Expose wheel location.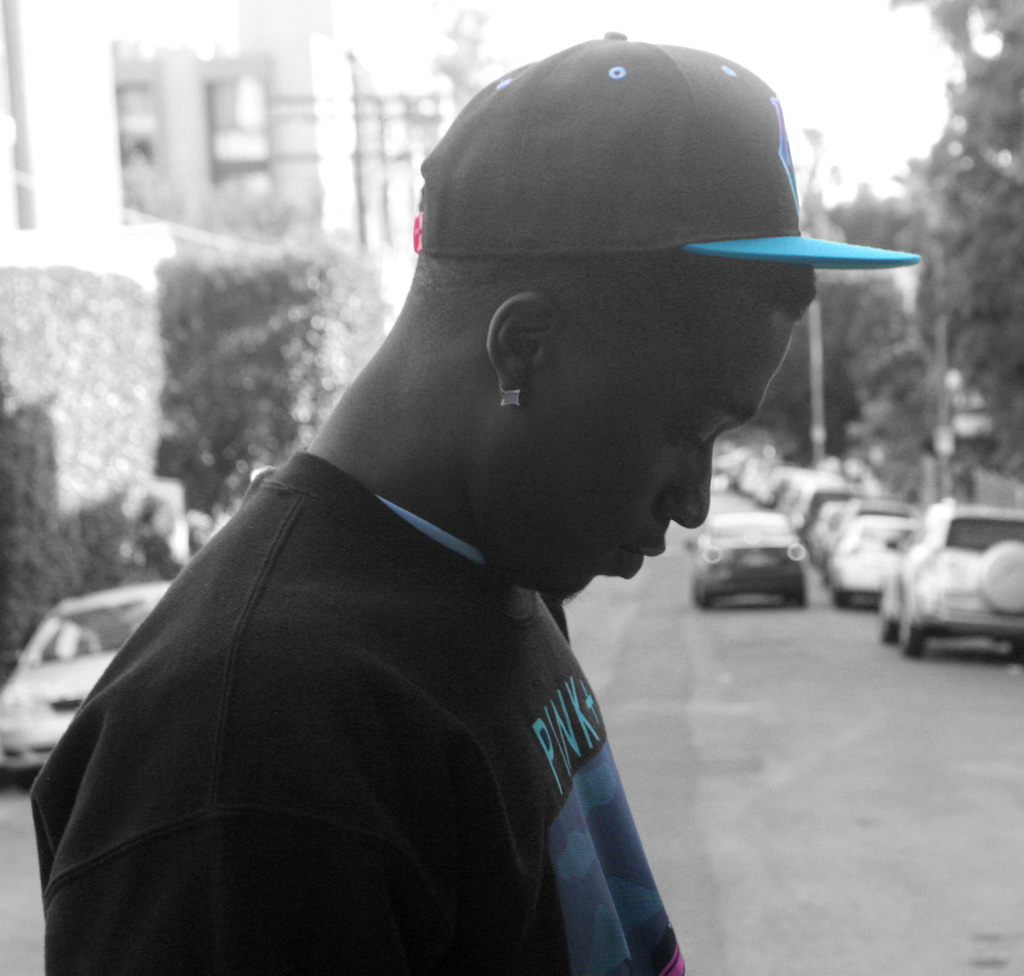
Exposed at (880,608,897,642).
